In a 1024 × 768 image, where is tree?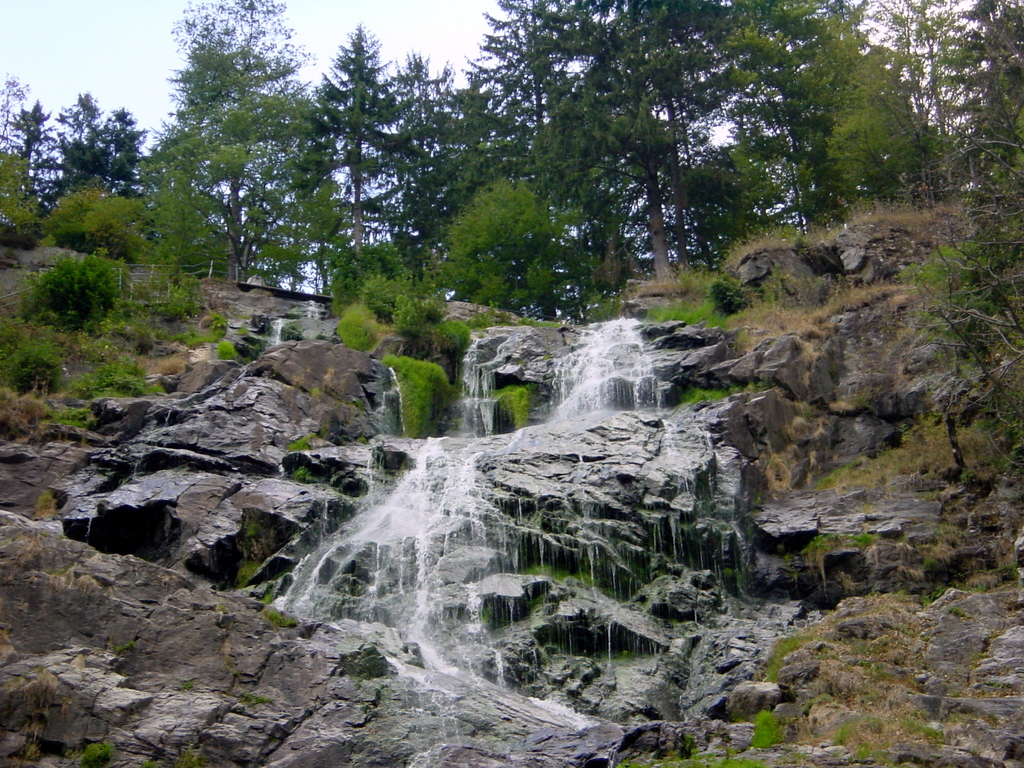
x1=543, y1=0, x2=737, y2=275.
